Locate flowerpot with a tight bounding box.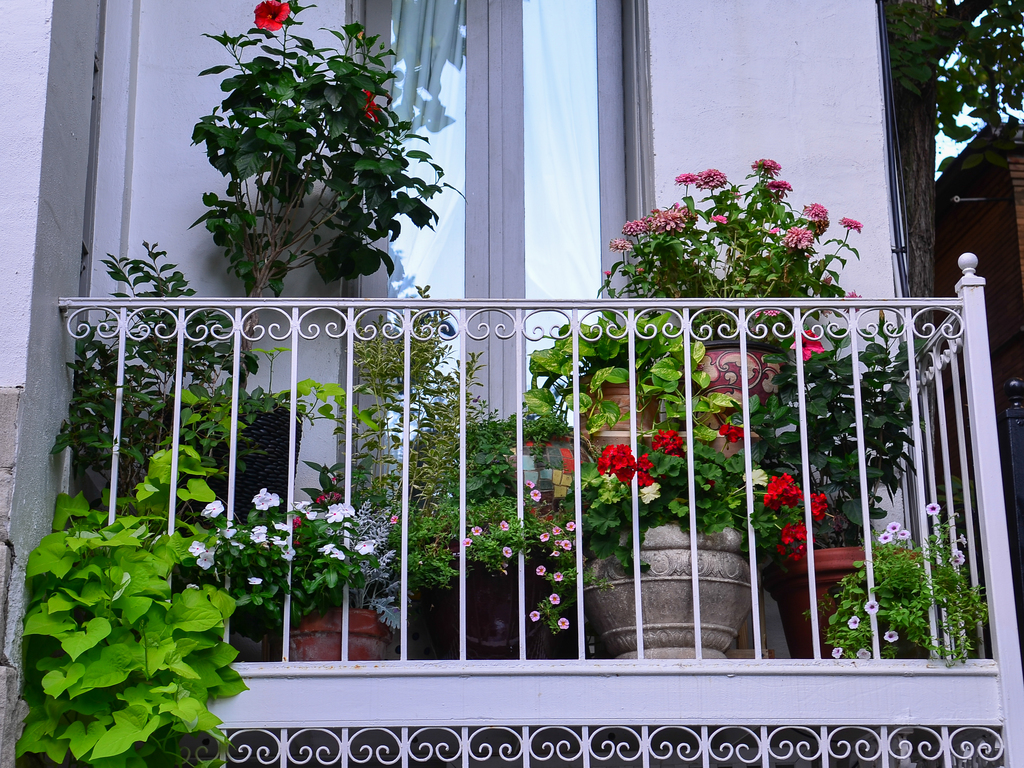
{"left": 759, "top": 548, "right": 919, "bottom": 657}.
